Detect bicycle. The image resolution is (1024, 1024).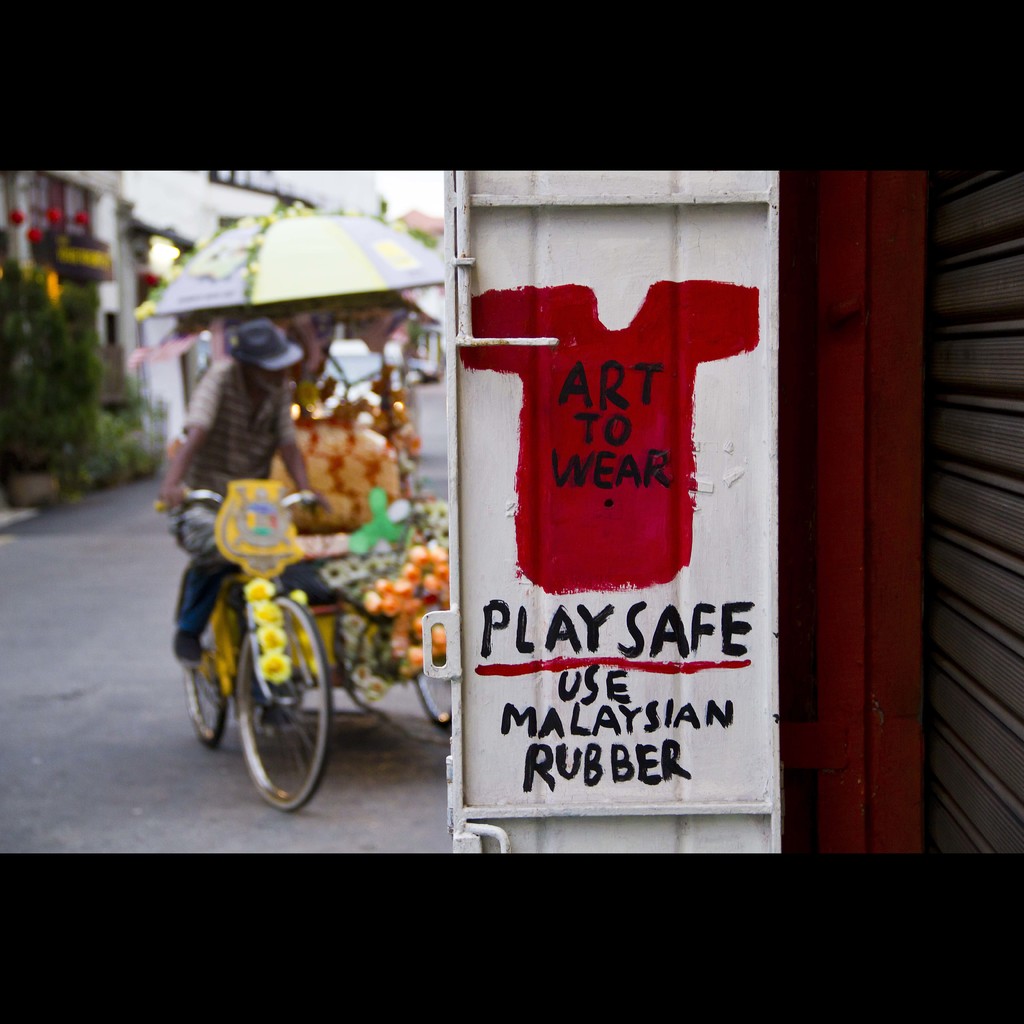
bbox=[166, 445, 358, 819].
